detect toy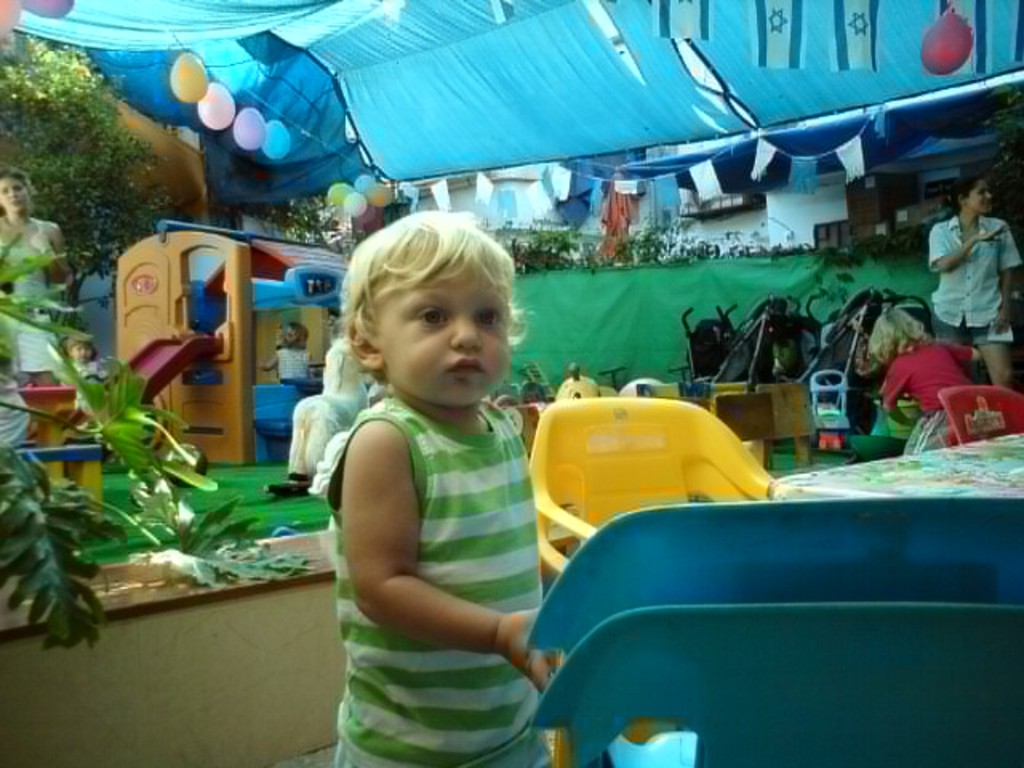
left=19, top=0, right=75, bottom=21
